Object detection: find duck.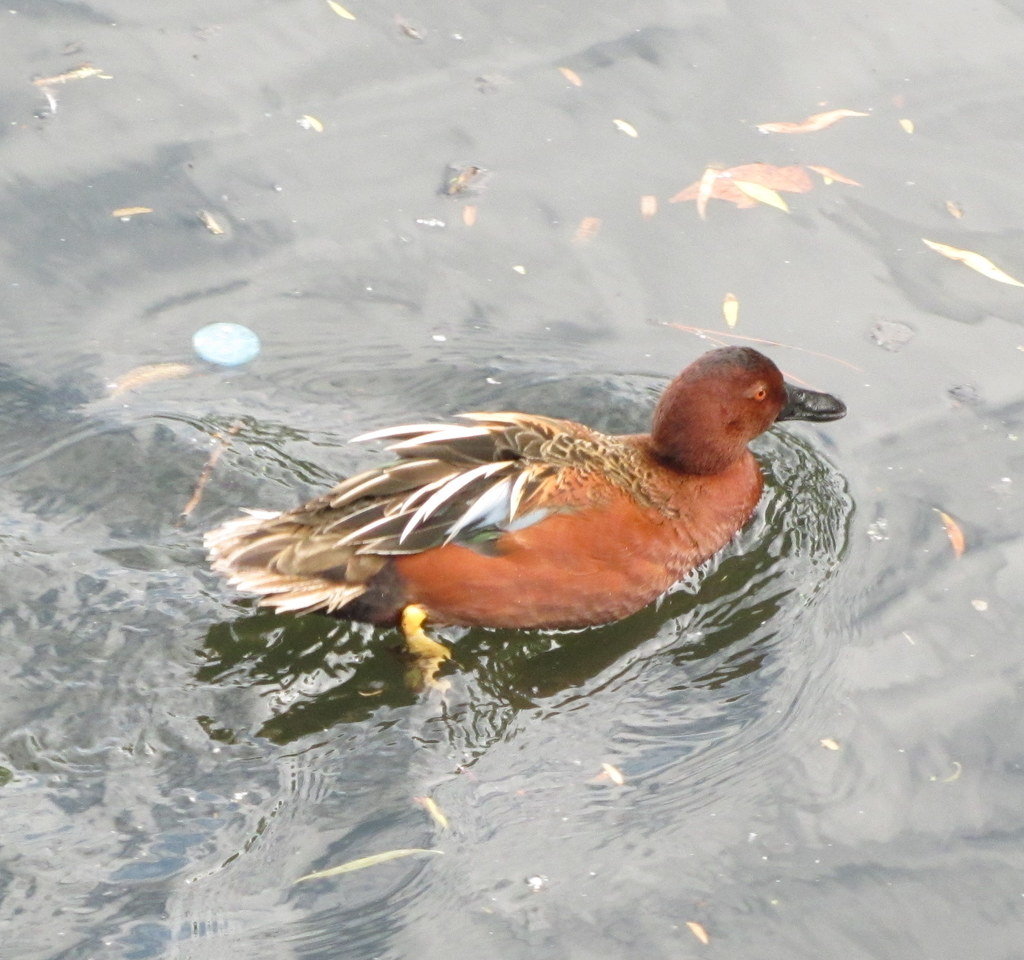
173/320/865/682.
